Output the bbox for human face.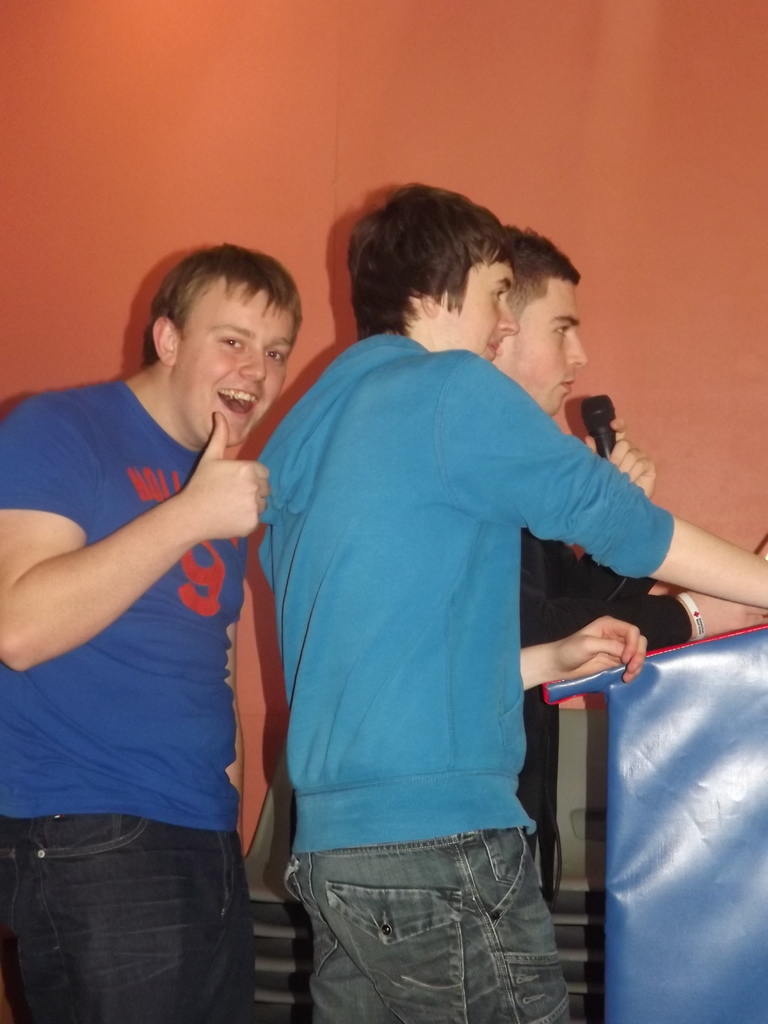
<bbox>516, 280, 589, 419</bbox>.
